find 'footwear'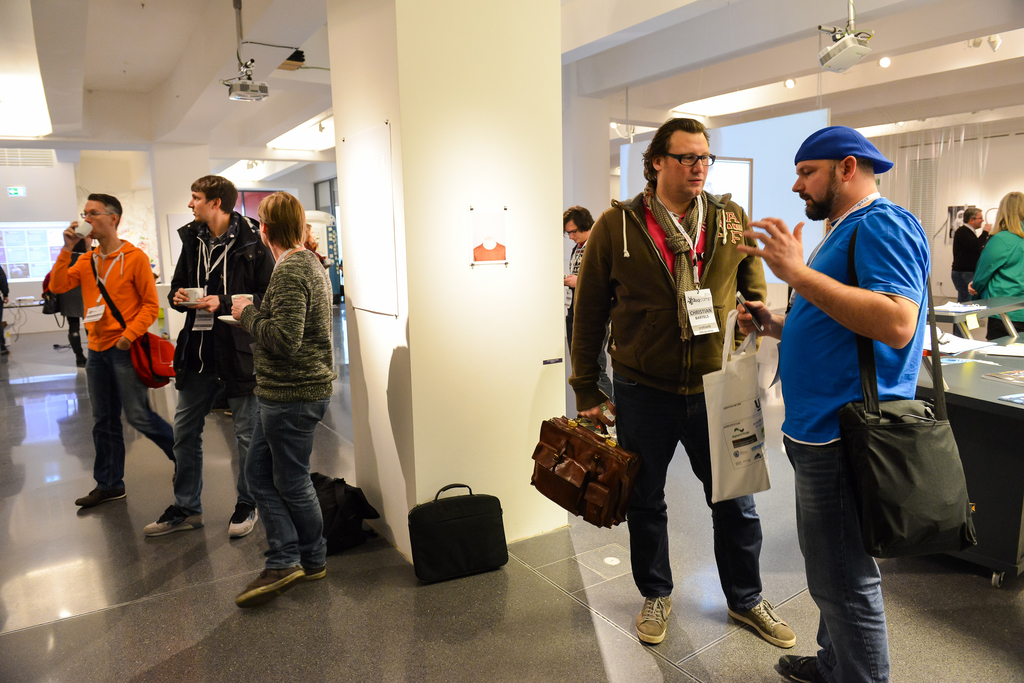
232, 548, 312, 613
